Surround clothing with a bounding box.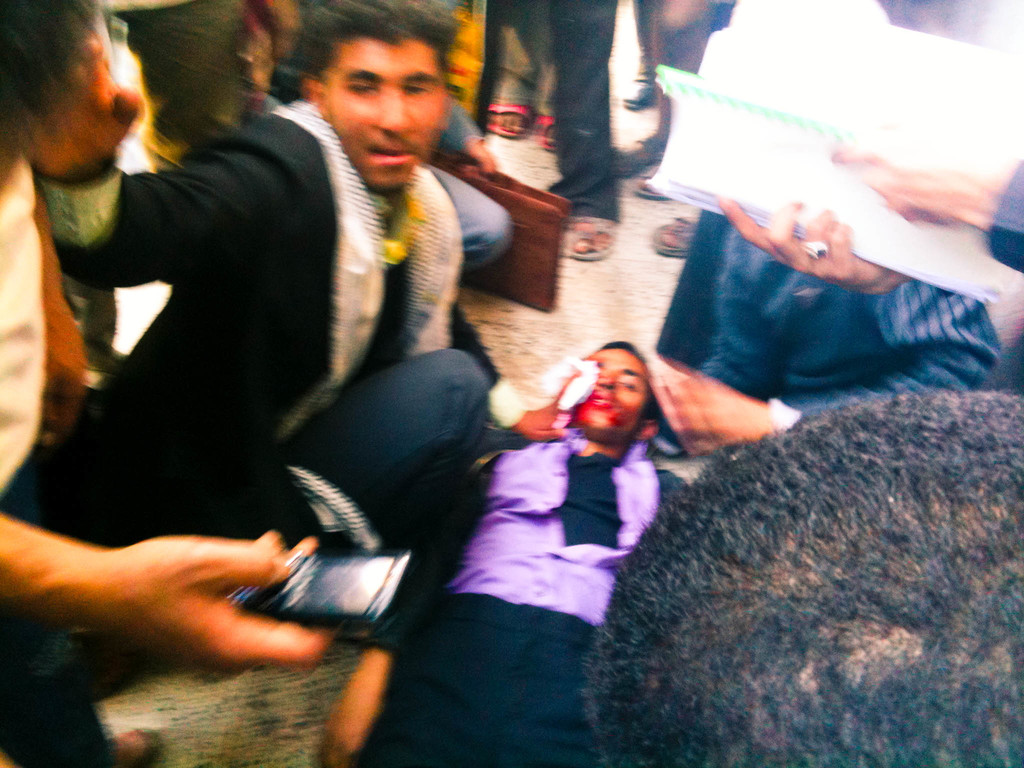
[x1=24, y1=44, x2=528, y2=611].
